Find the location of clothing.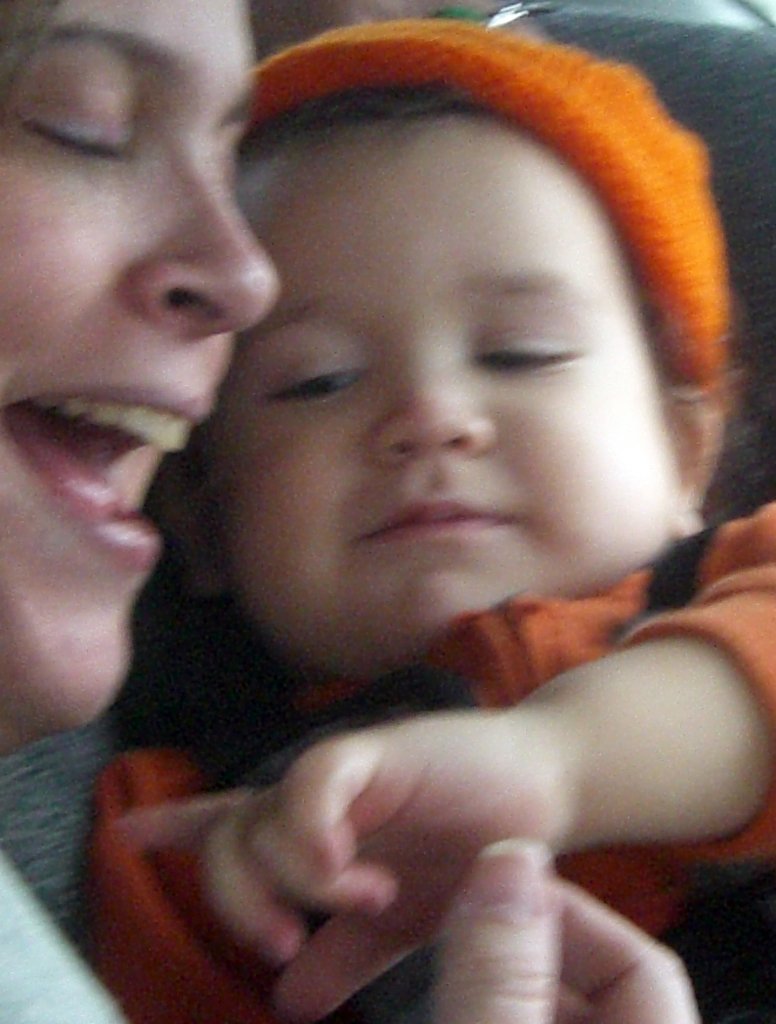
Location: l=0, t=846, r=127, b=1023.
